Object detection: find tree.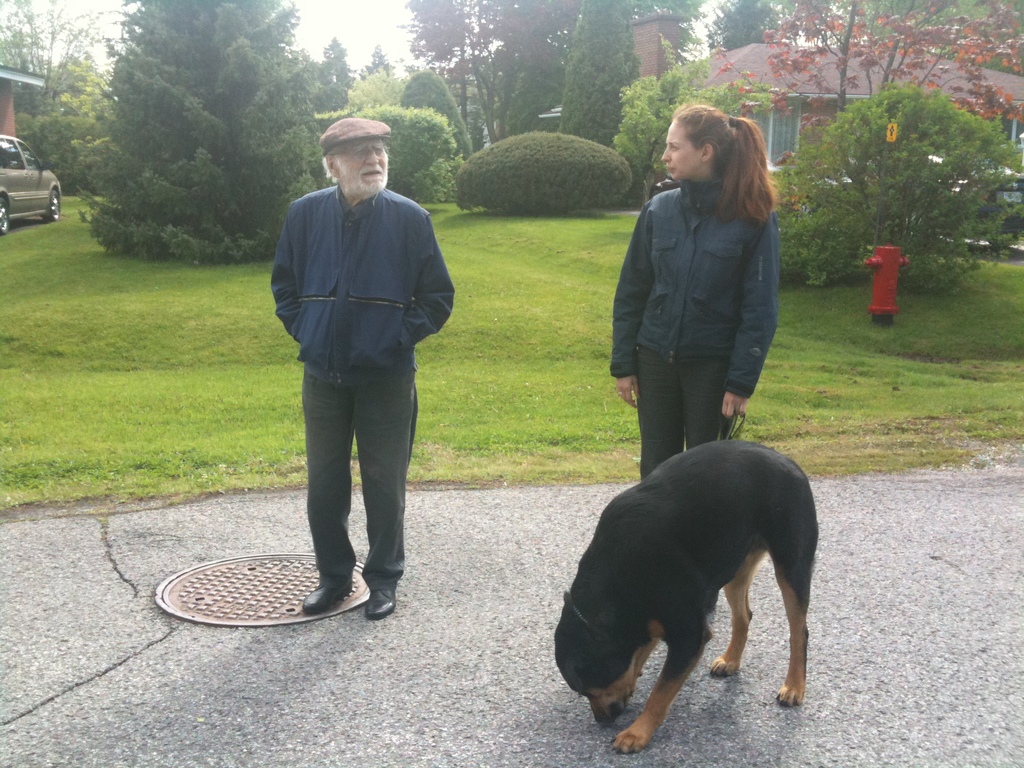
<region>560, 0, 650, 156</region>.
